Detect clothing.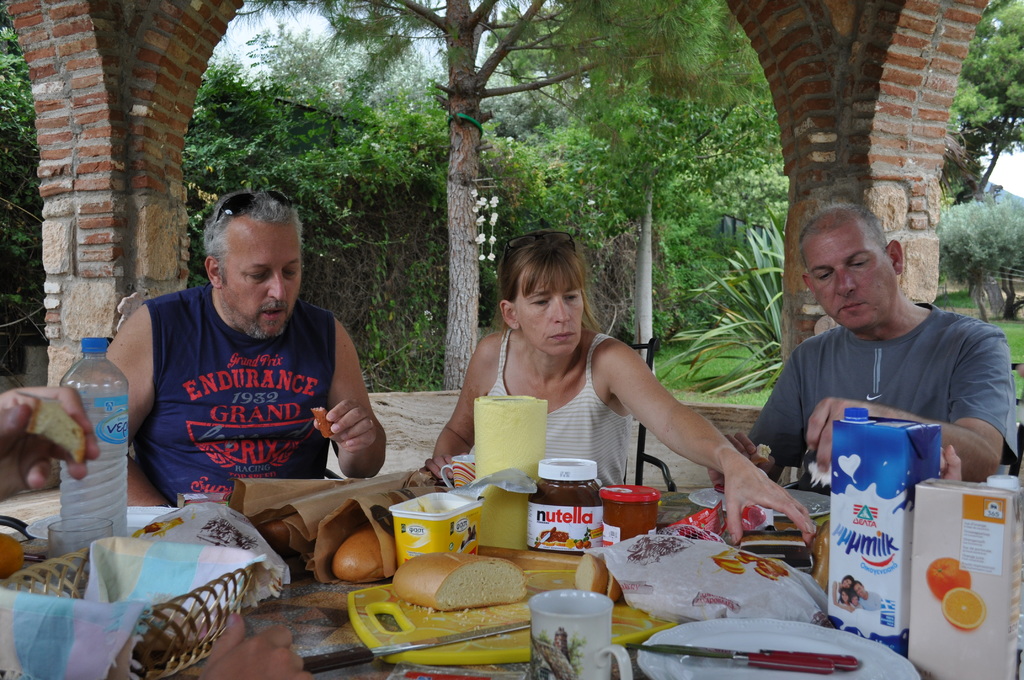
Detected at pyautogui.locateOnScreen(140, 287, 336, 504).
